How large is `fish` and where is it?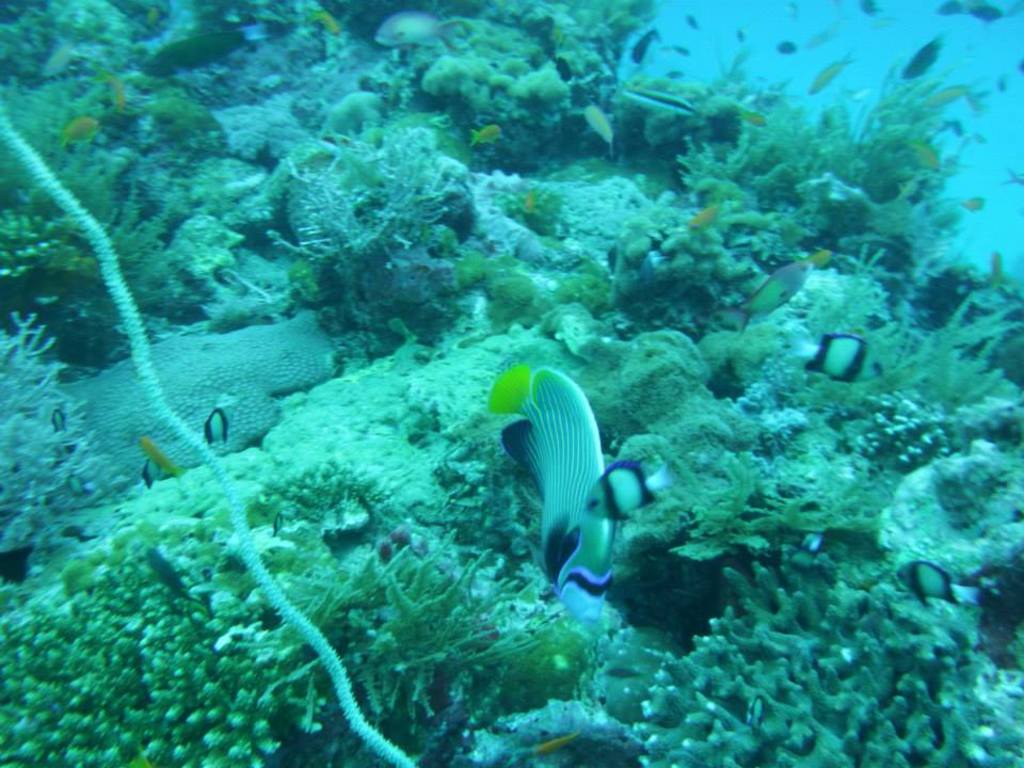
Bounding box: {"left": 931, "top": 82, "right": 959, "bottom": 103}.
